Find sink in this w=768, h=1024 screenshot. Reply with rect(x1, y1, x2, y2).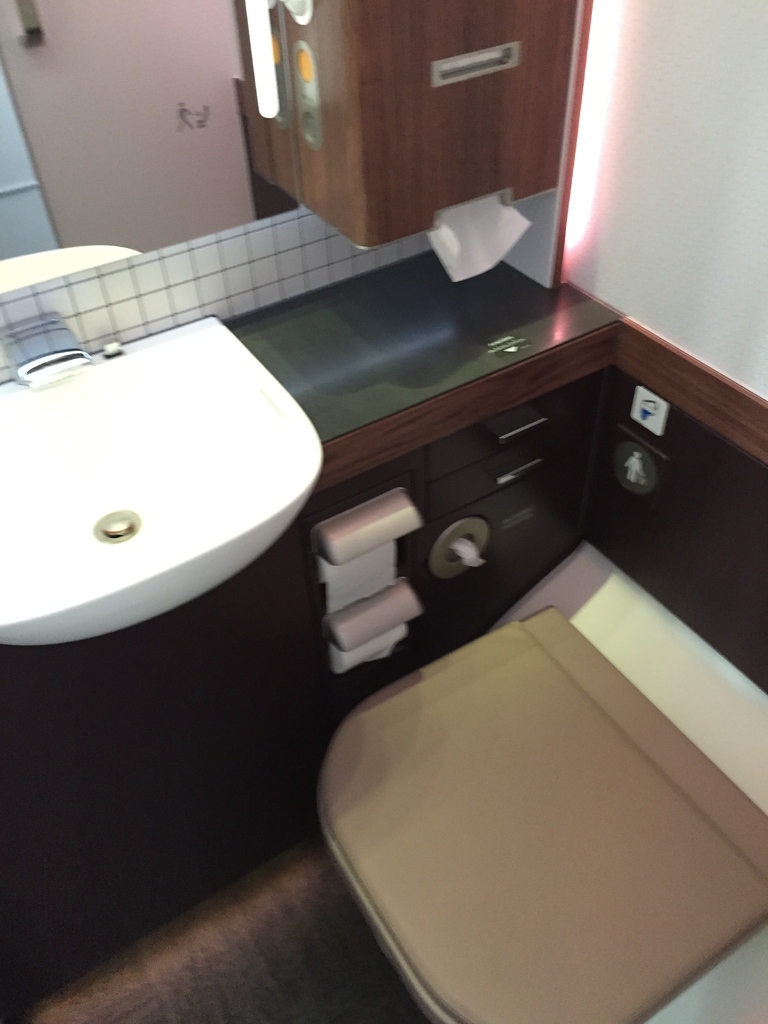
rect(5, 275, 355, 653).
